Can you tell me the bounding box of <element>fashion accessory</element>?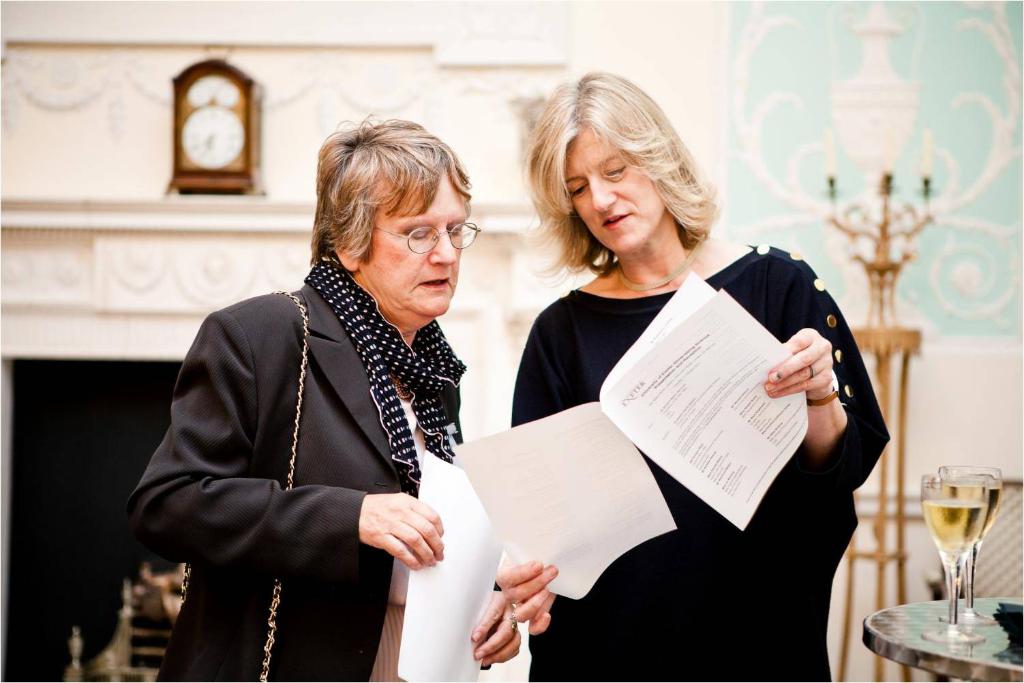
{"left": 510, "top": 620, "right": 518, "bottom": 630}.
